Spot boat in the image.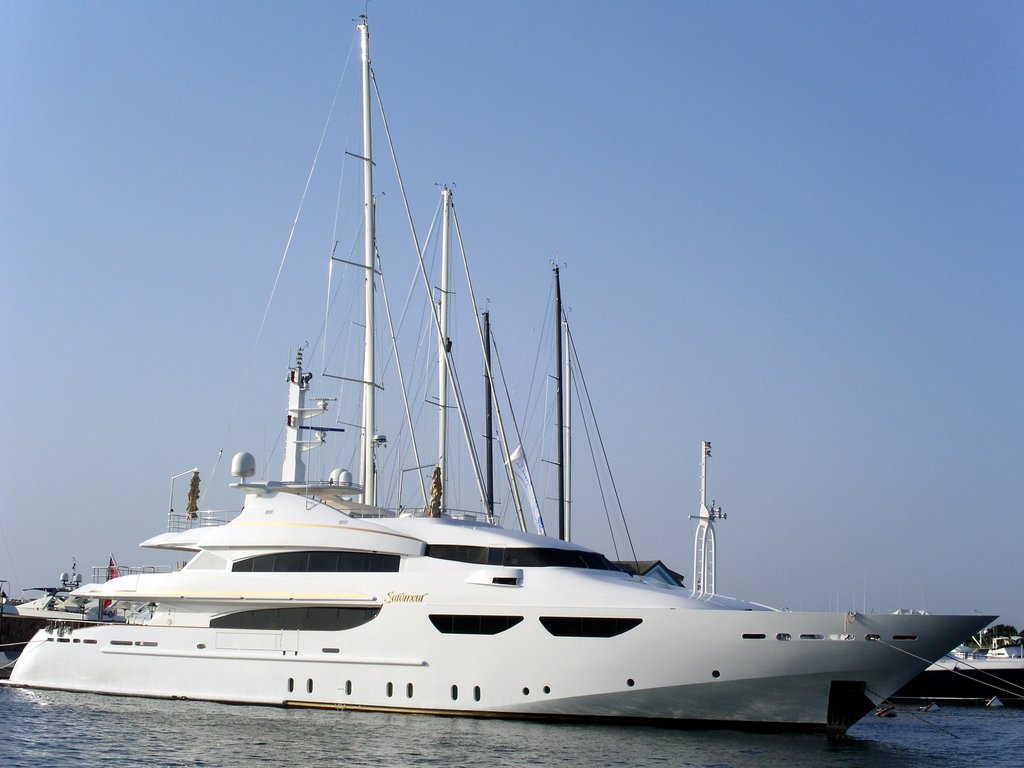
boat found at {"x1": 879, "y1": 605, "x2": 1023, "y2": 709}.
